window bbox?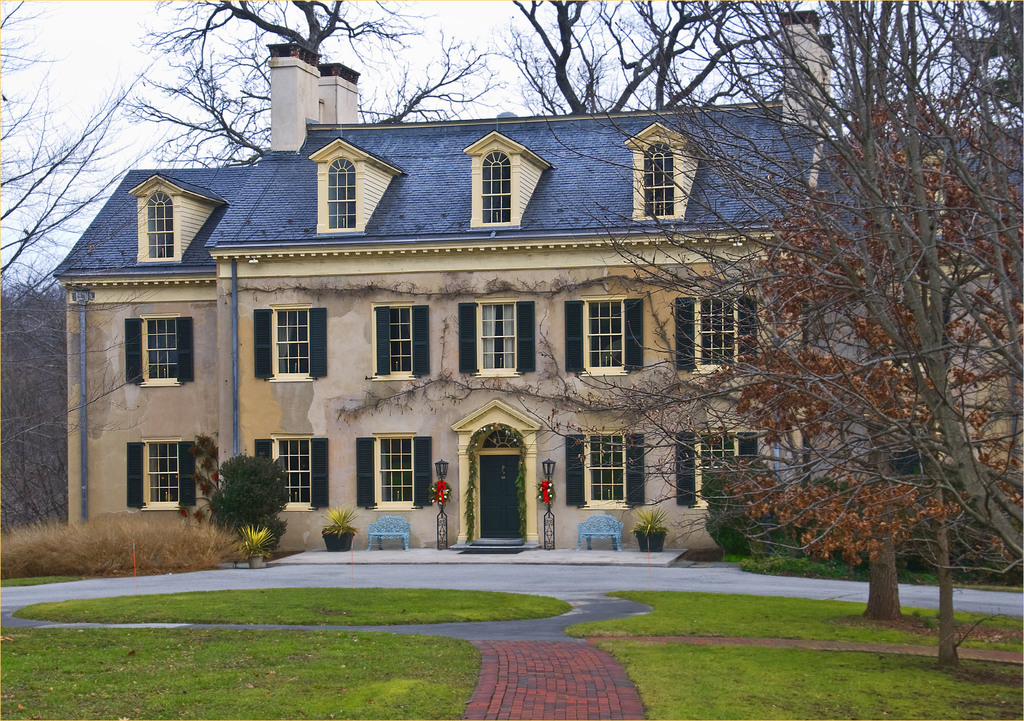
[x1=268, y1=432, x2=308, y2=514]
